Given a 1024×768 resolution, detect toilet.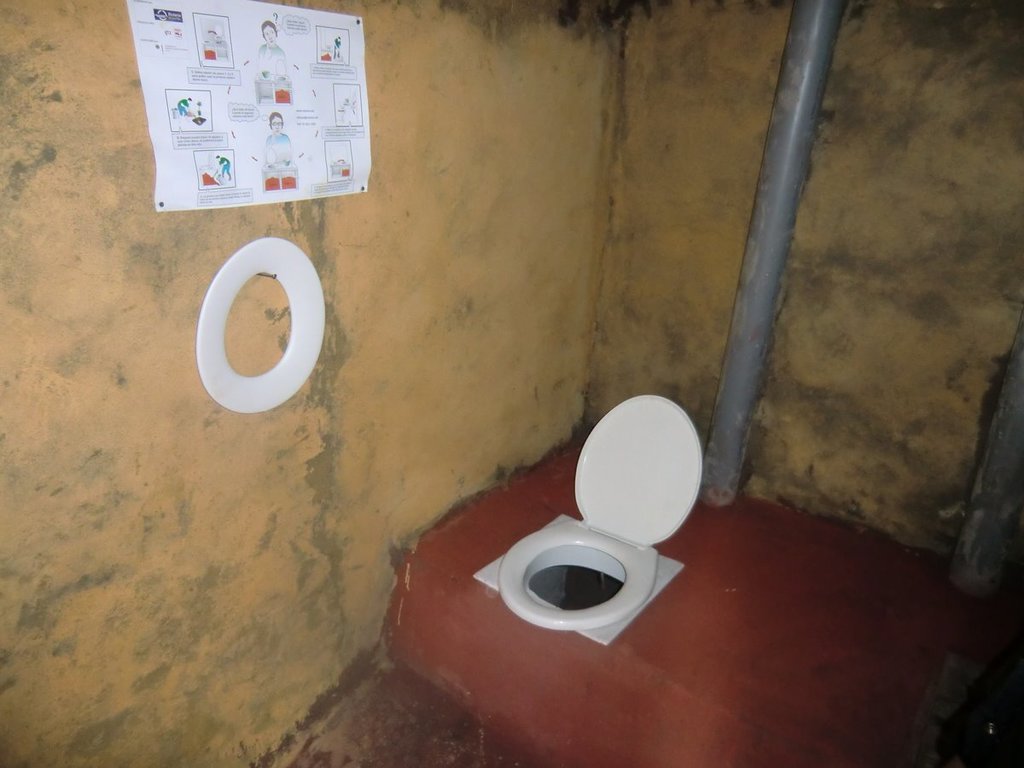
[left=464, top=512, right=689, bottom=655].
